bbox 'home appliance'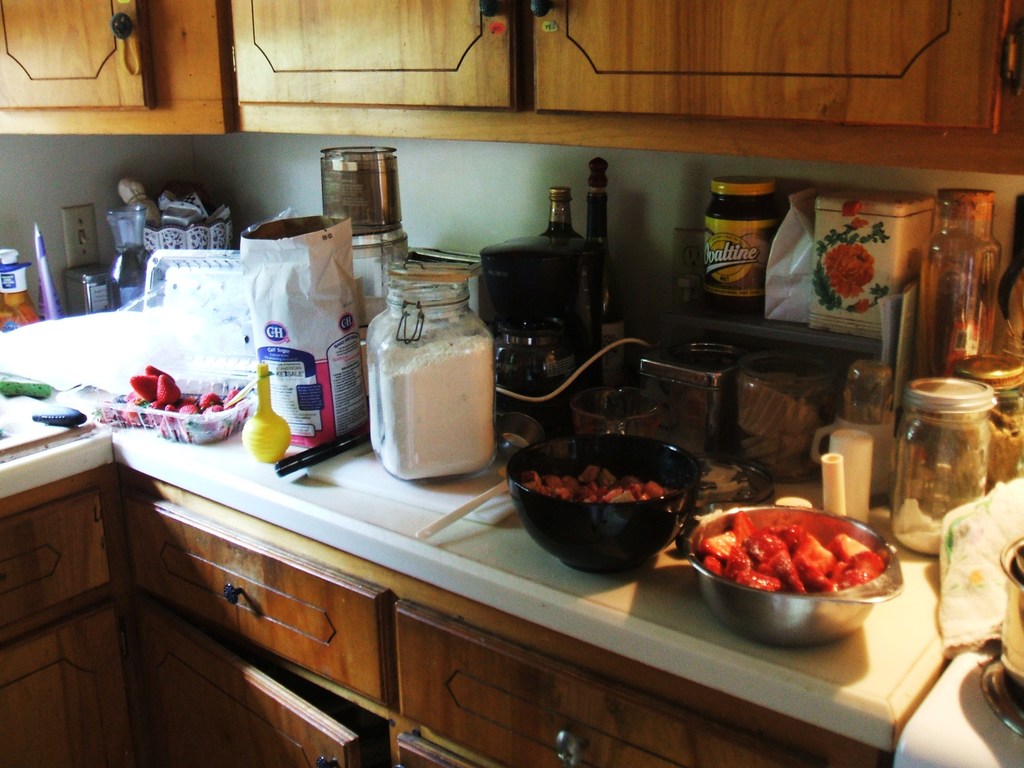
(323,147,412,339)
